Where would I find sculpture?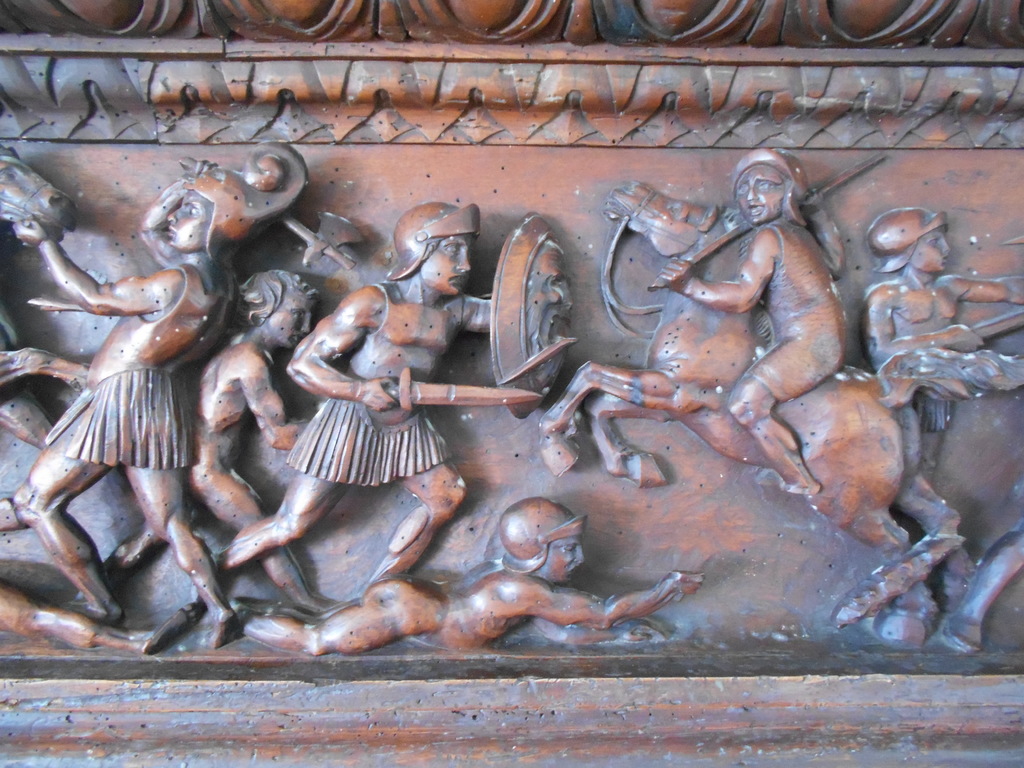
At bbox(862, 217, 1023, 586).
